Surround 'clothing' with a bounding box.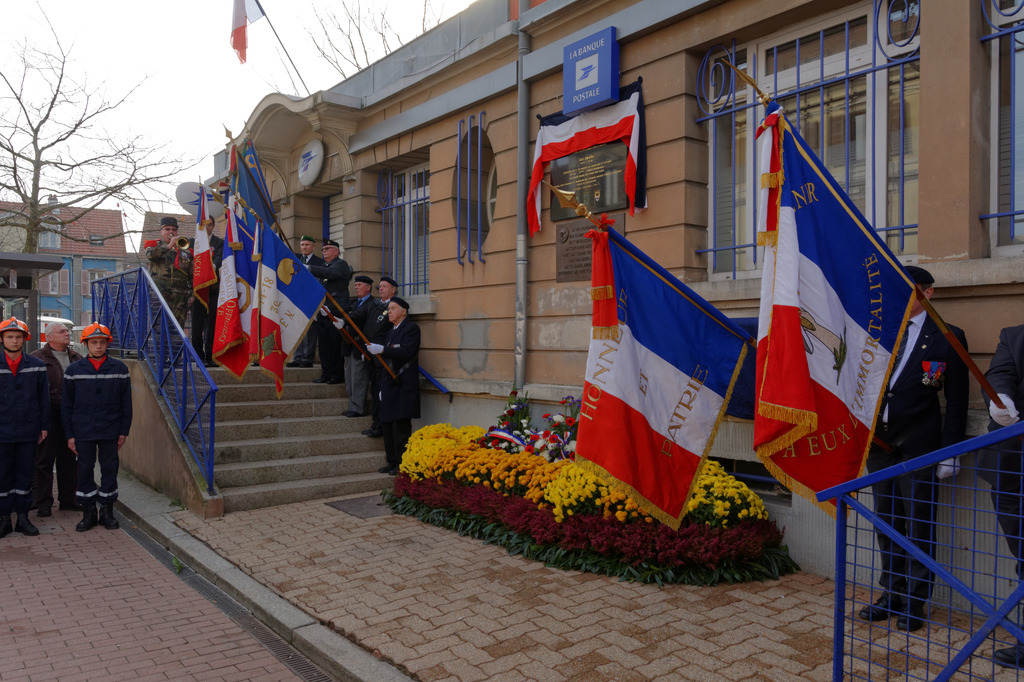
box=[34, 344, 83, 501].
